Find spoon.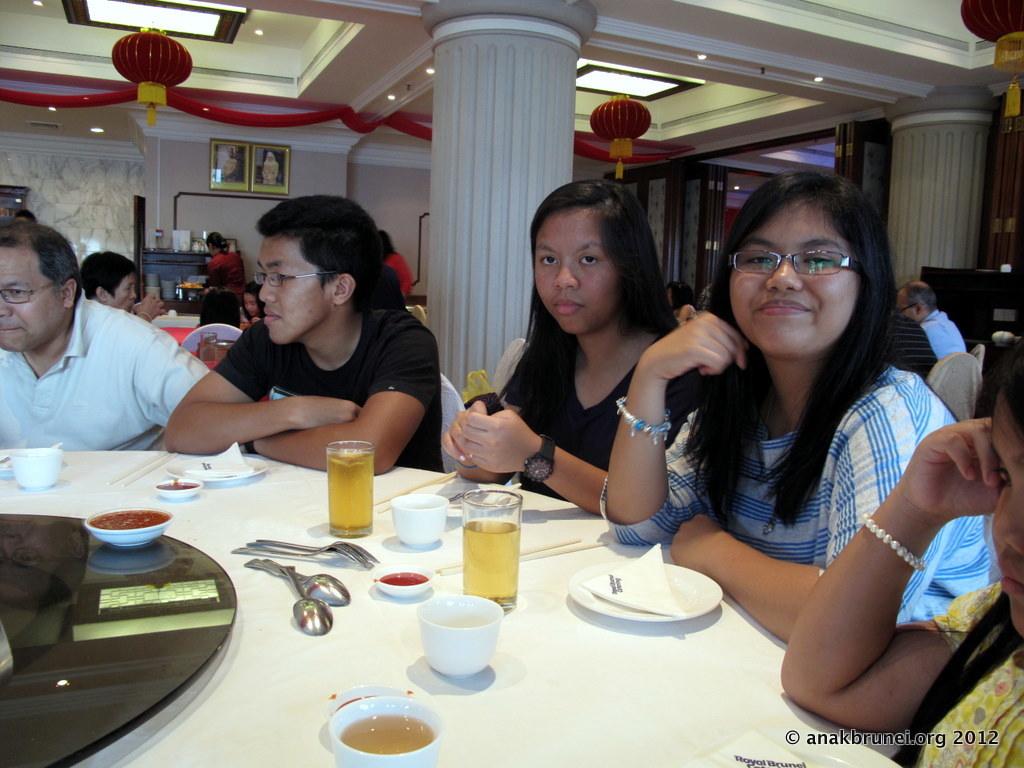
rect(262, 559, 347, 608).
